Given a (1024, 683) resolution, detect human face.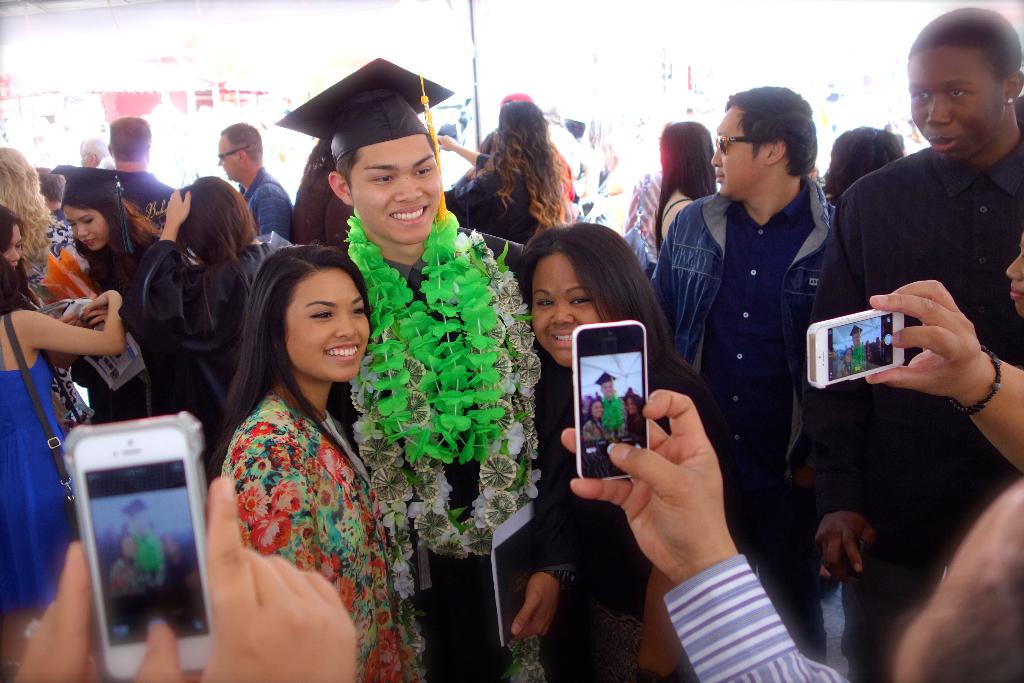
708,103,772,199.
